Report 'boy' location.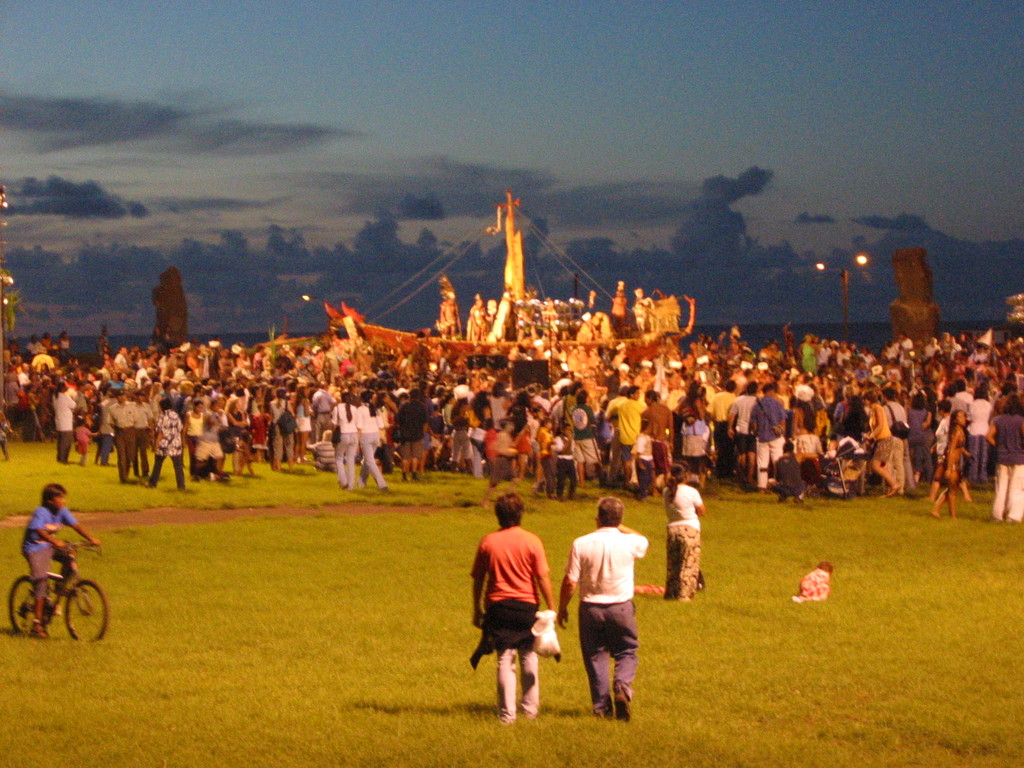
Report: (x1=628, y1=416, x2=662, y2=501).
